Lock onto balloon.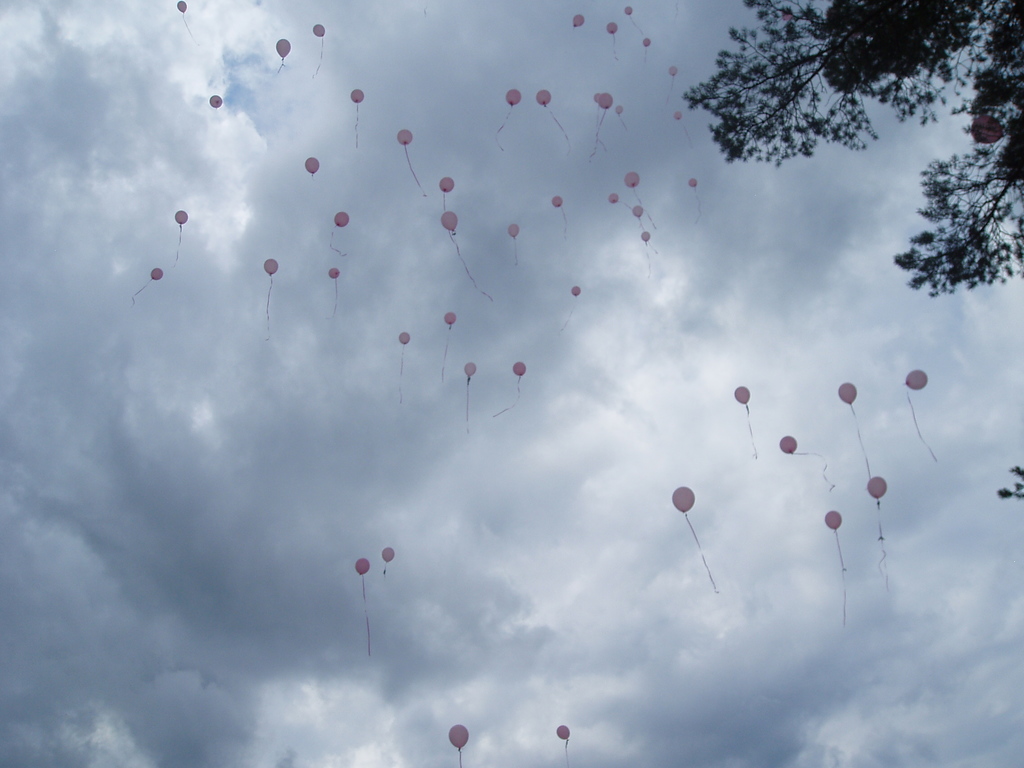
Locked: Rect(552, 192, 565, 209).
